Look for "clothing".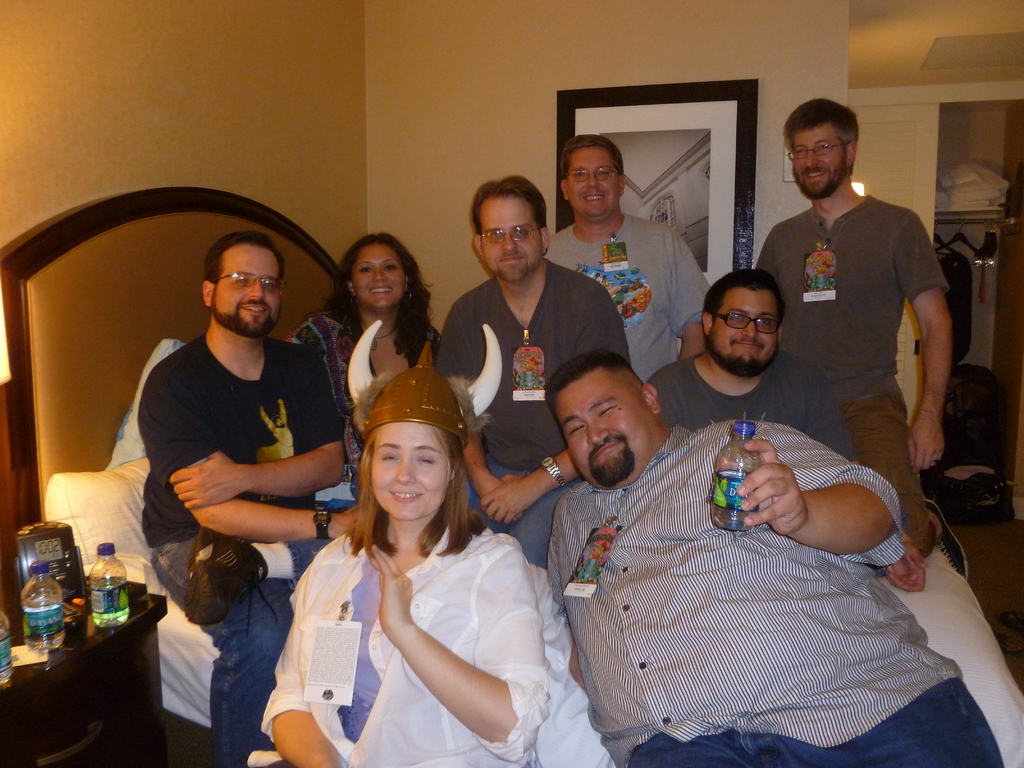
Found: l=297, t=316, r=445, b=484.
